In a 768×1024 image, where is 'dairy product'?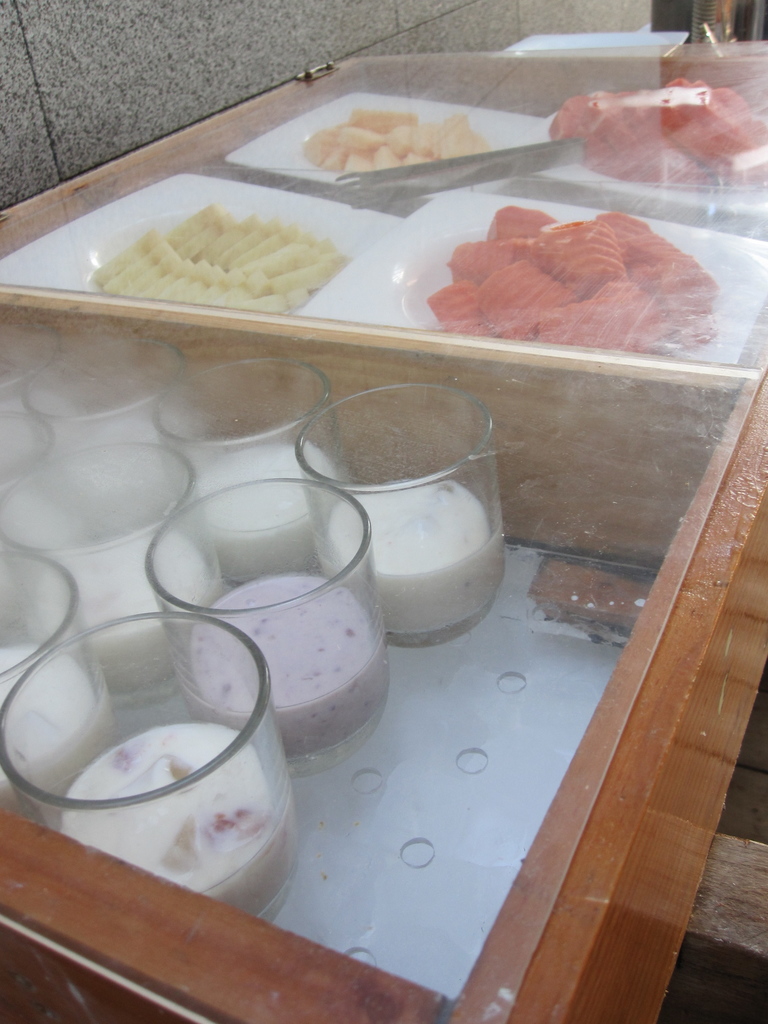
<box>177,570,388,753</box>.
